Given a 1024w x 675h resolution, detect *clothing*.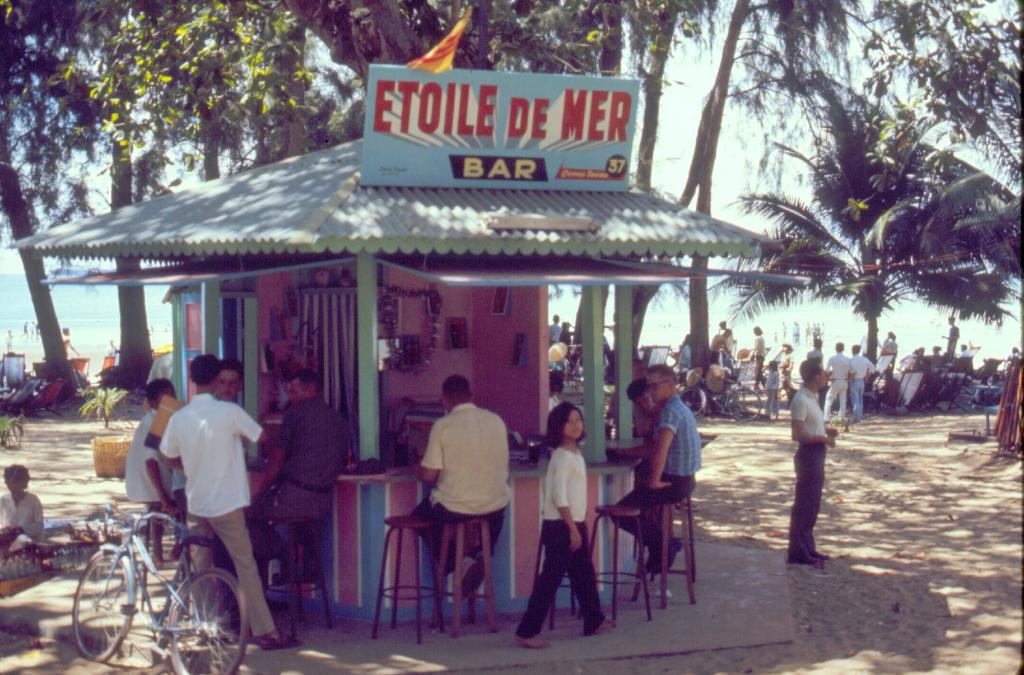
412, 387, 509, 607.
